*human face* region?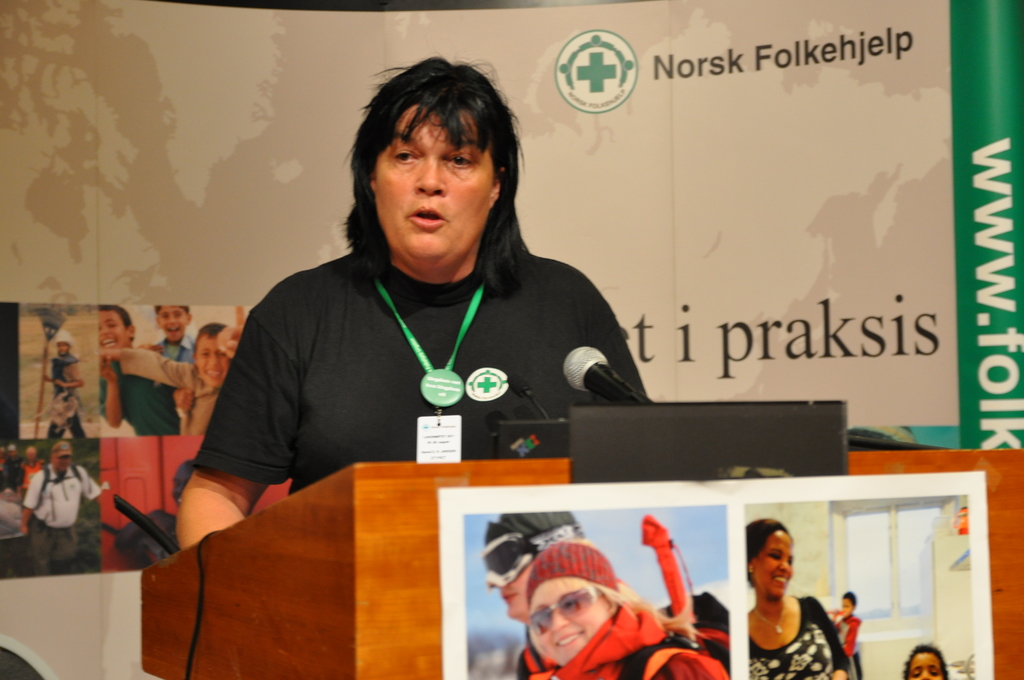
box=[199, 339, 225, 388]
